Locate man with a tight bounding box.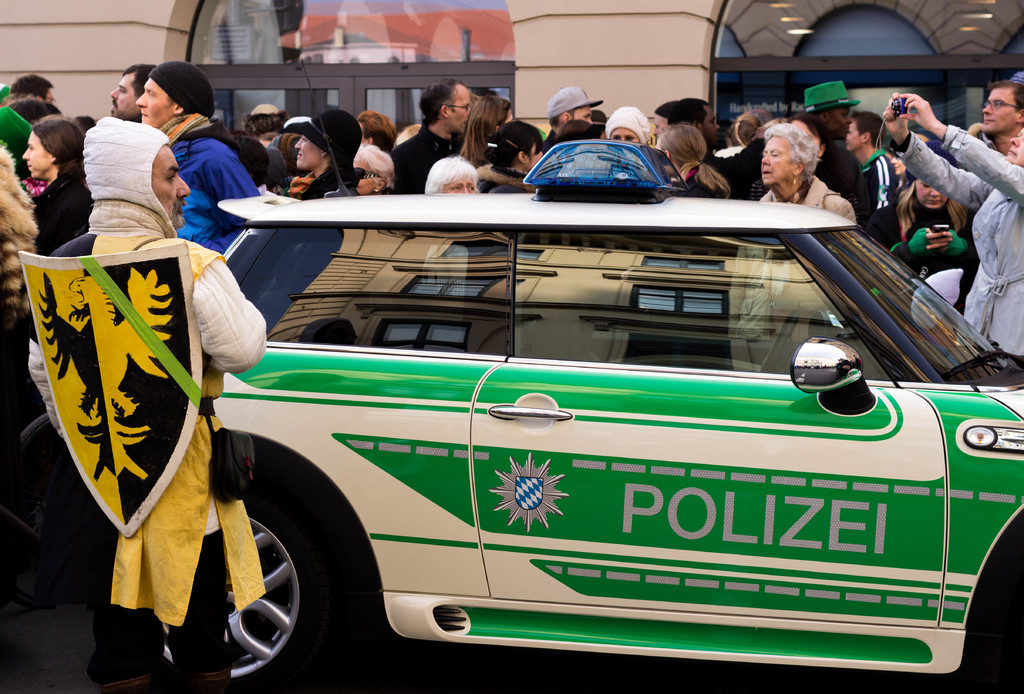
541,86,602,152.
